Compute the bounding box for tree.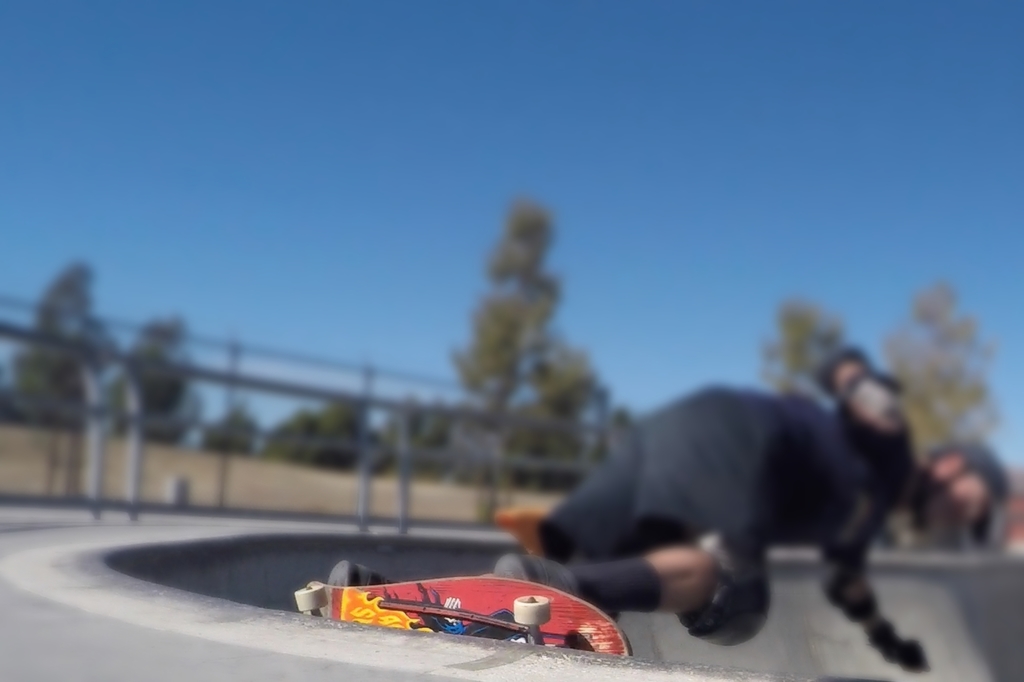
x1=262, y1=387, x2=388, y2=476.
